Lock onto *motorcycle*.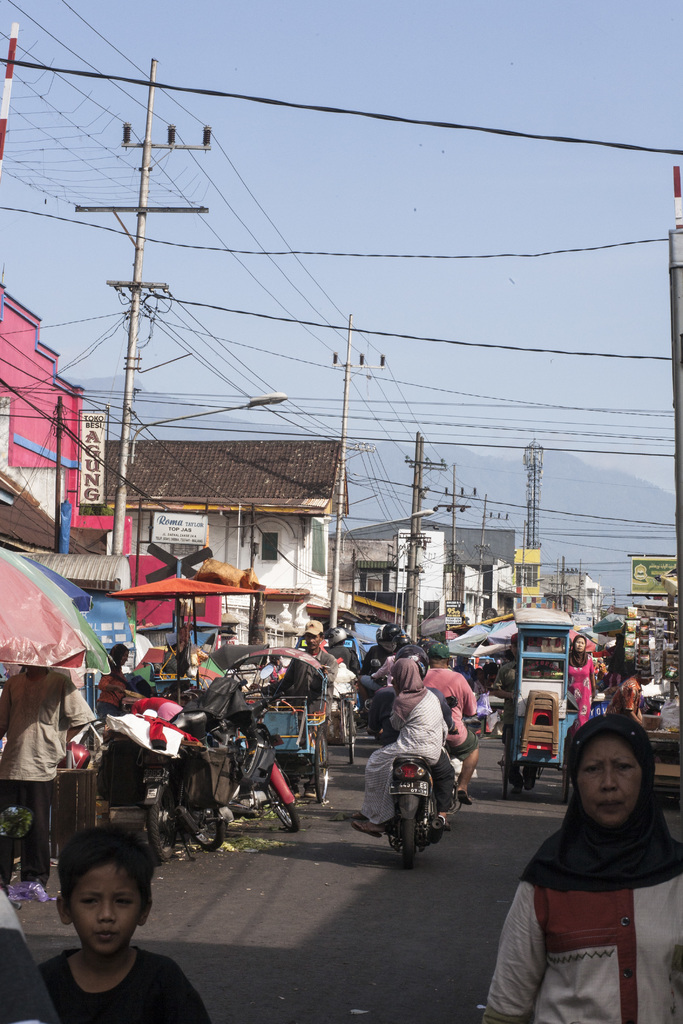
Locked: region(224, 688, 289, 835).
